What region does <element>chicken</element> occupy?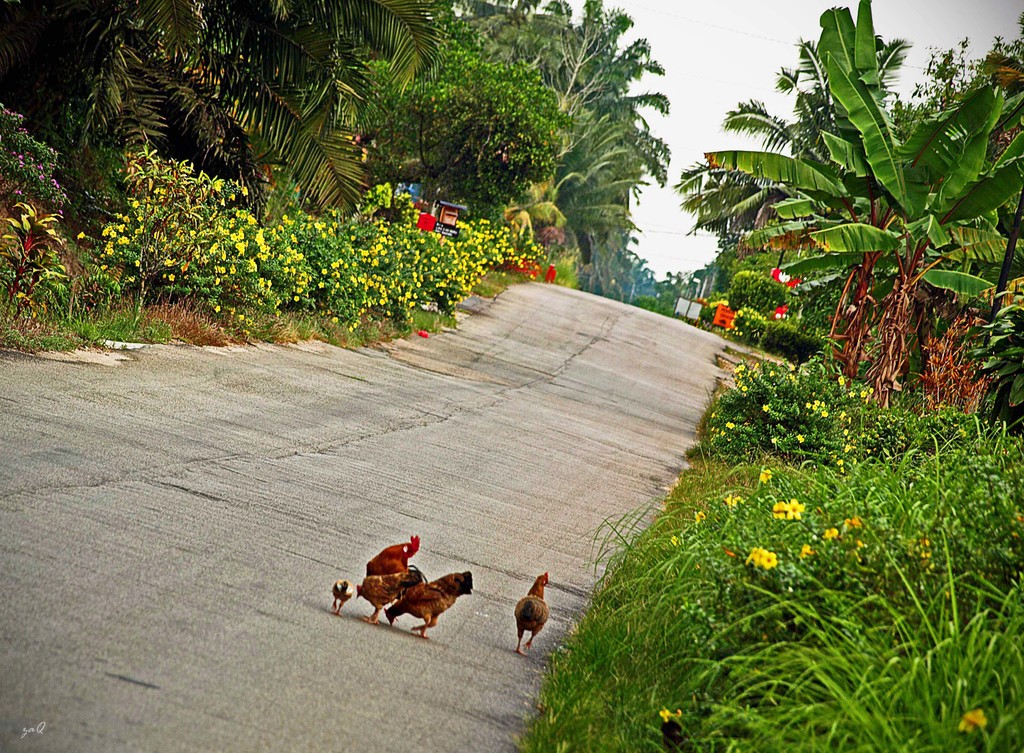
select_region(333, 578, 356, 615).
